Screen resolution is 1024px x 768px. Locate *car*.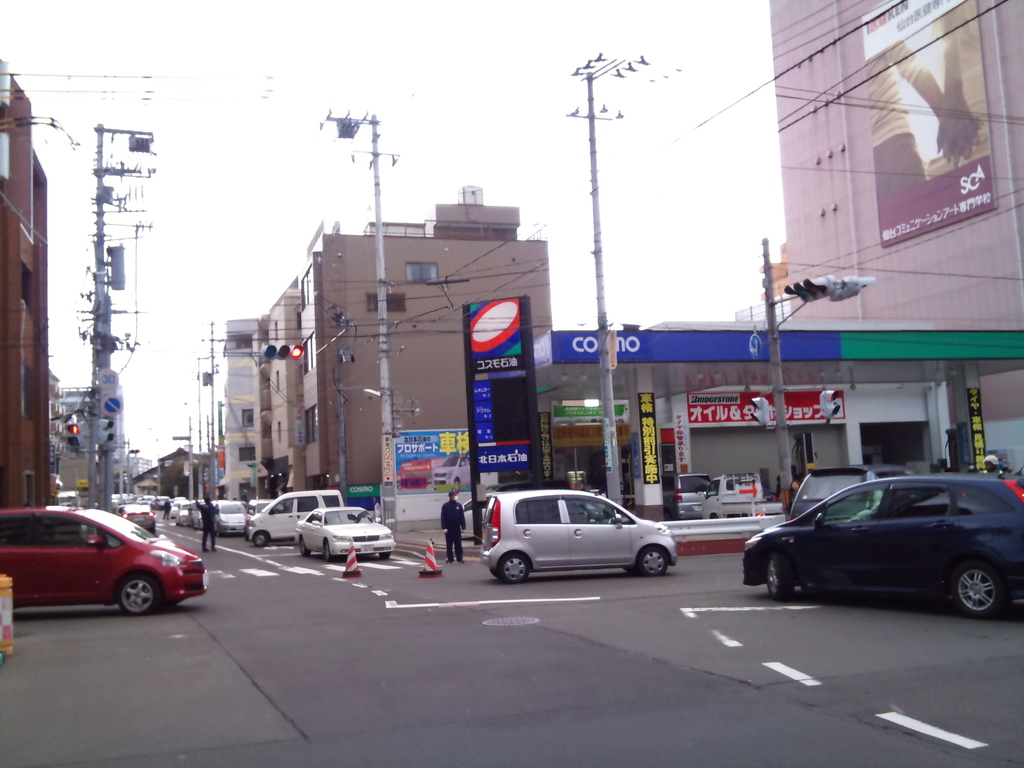
bbox=(790, 463, 924, 526).
